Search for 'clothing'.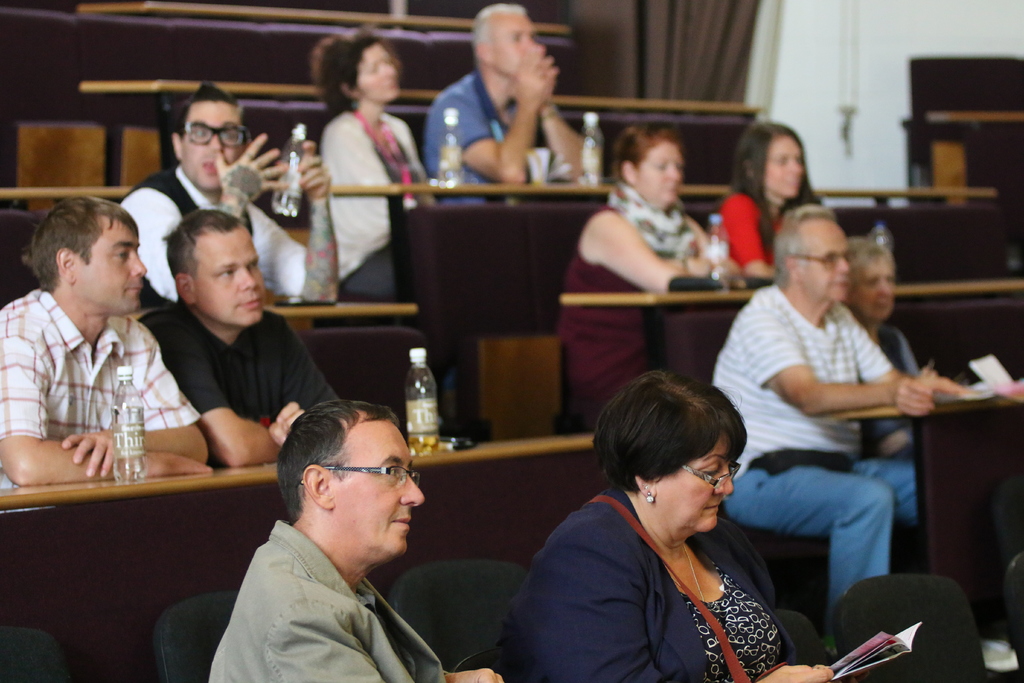
Found at <bbox>871, 331, 921, 465</bbox>.
